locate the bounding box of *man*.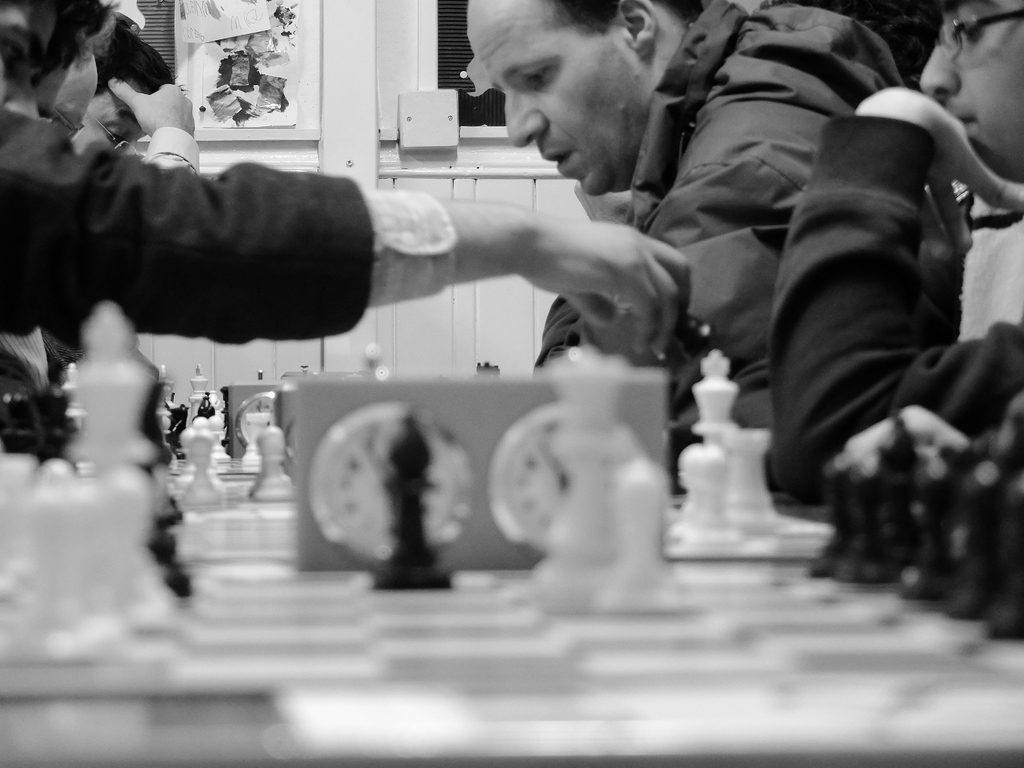
Bounding box: l=0, t=0, r=703, b=362.
